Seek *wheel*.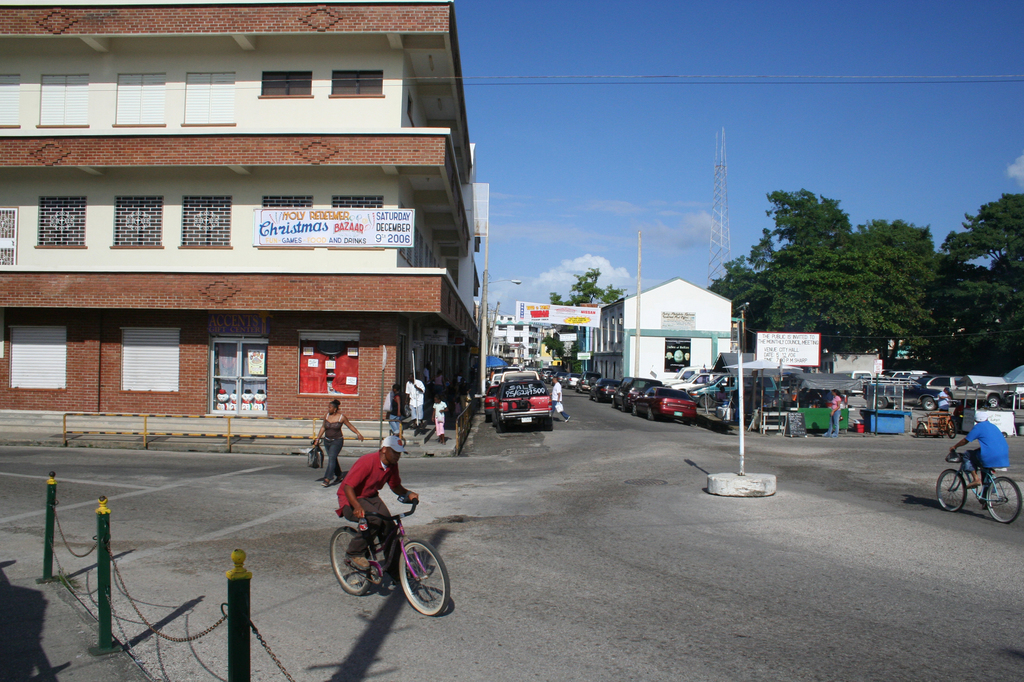
rect(594, 394, 602, 400).
